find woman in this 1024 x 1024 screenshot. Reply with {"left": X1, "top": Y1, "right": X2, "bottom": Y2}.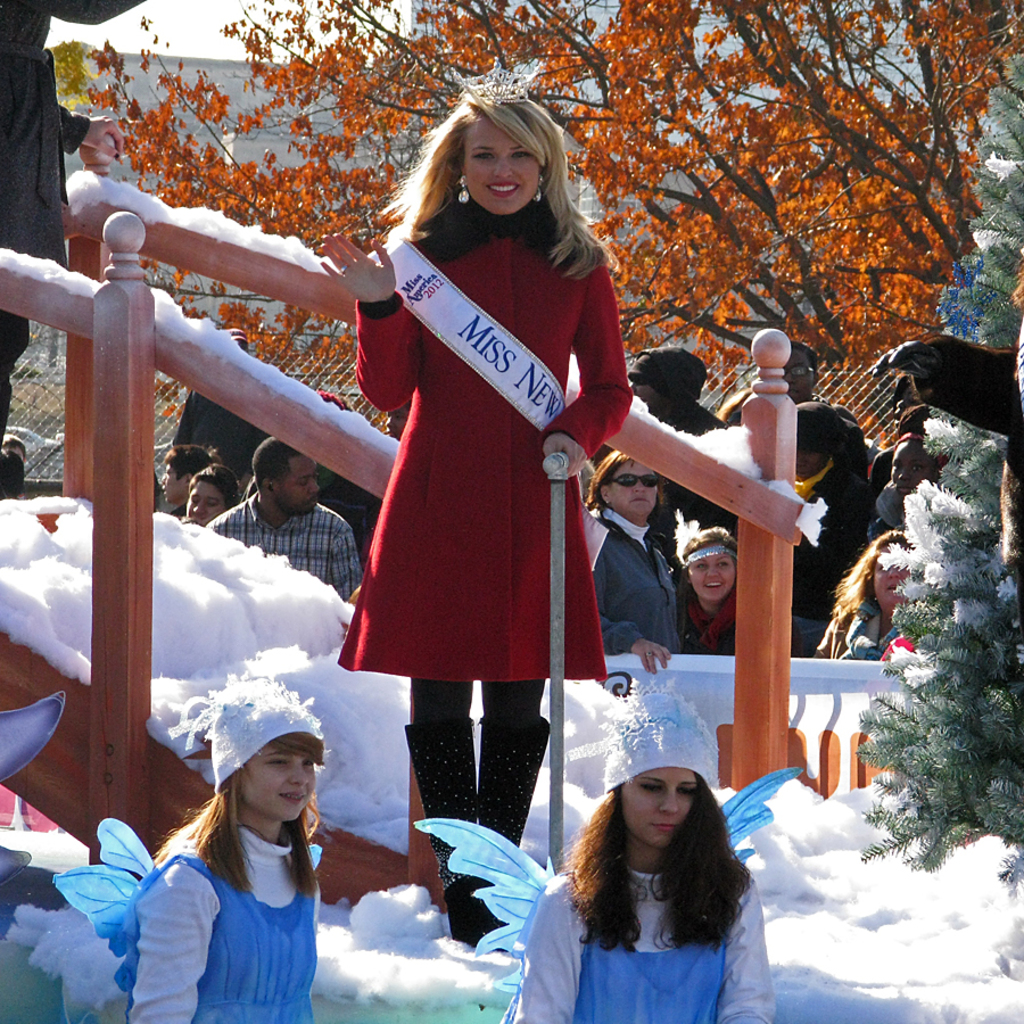
{"left": 315, "top": 88, "right": 633, "bottom": 950}.
